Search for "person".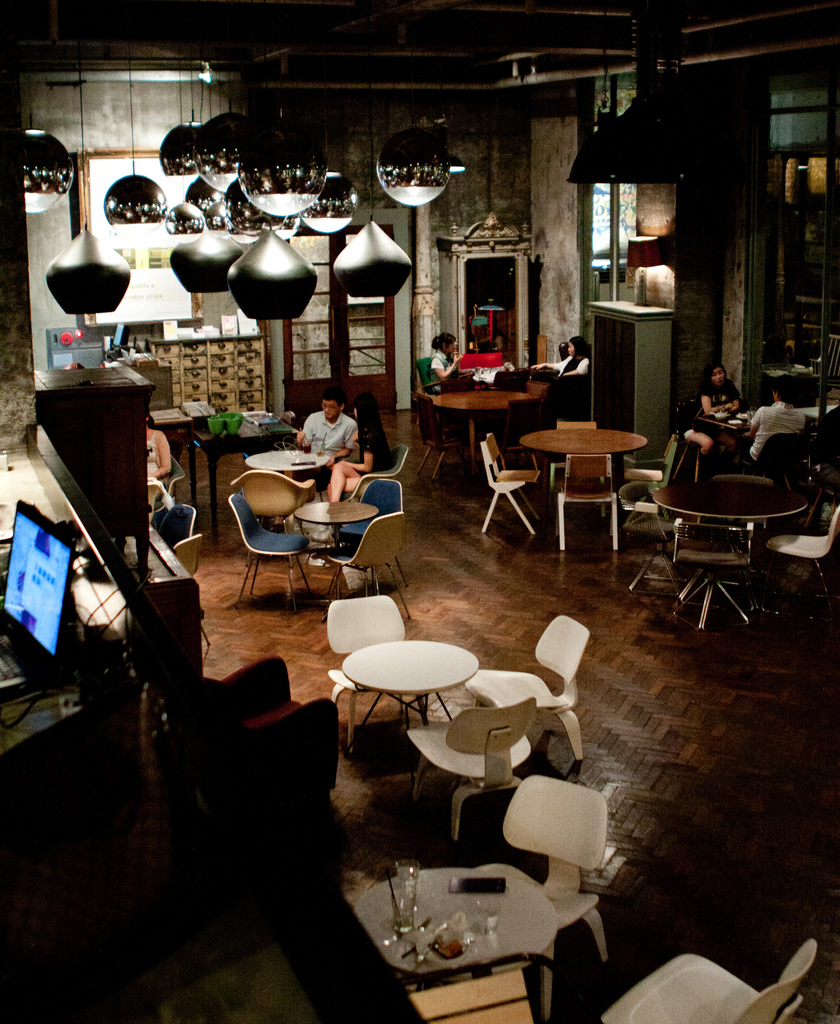
Found at bbox=[424, 324, 475, 390].
